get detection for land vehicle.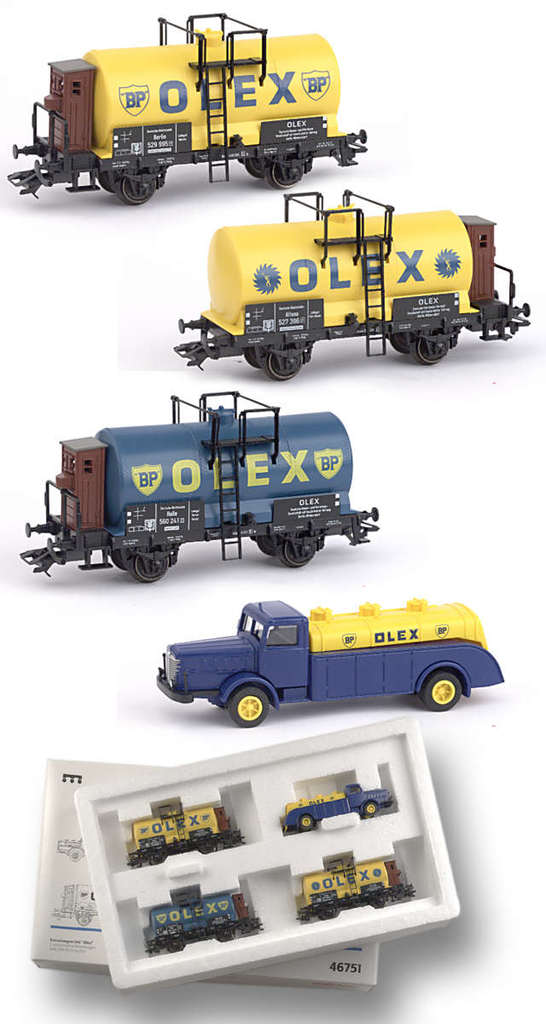
Detection: l=22, t=386, r=381, b=587.
